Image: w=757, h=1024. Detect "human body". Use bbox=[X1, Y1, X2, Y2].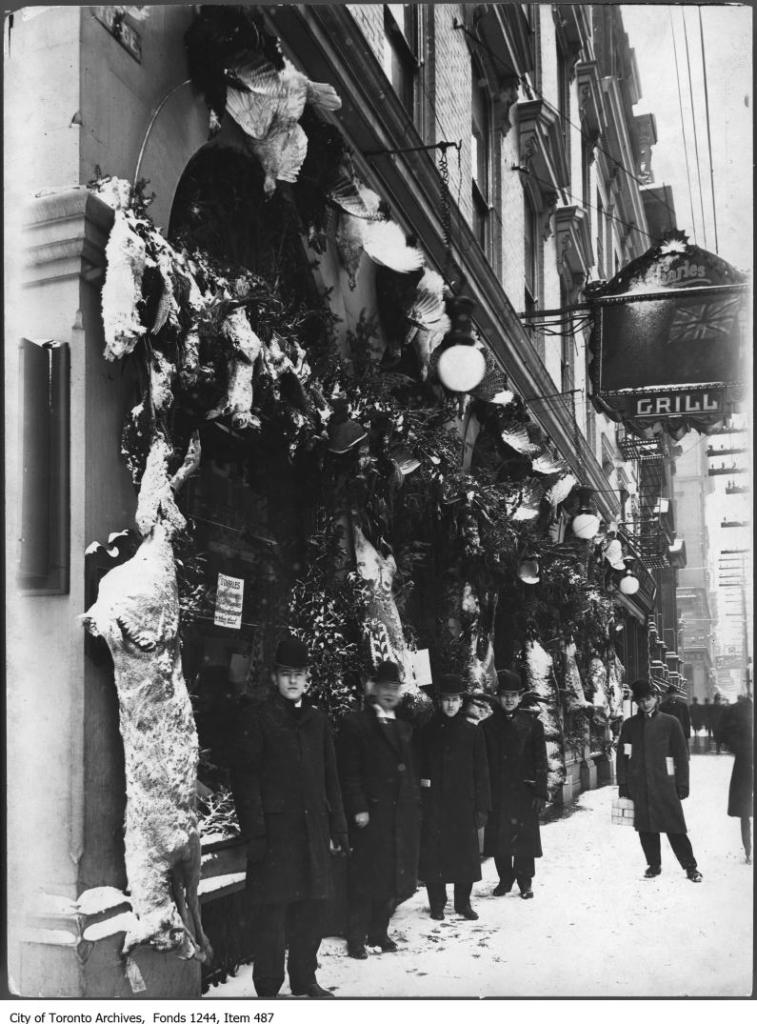
bbox=[343, 664, 417, 945].
